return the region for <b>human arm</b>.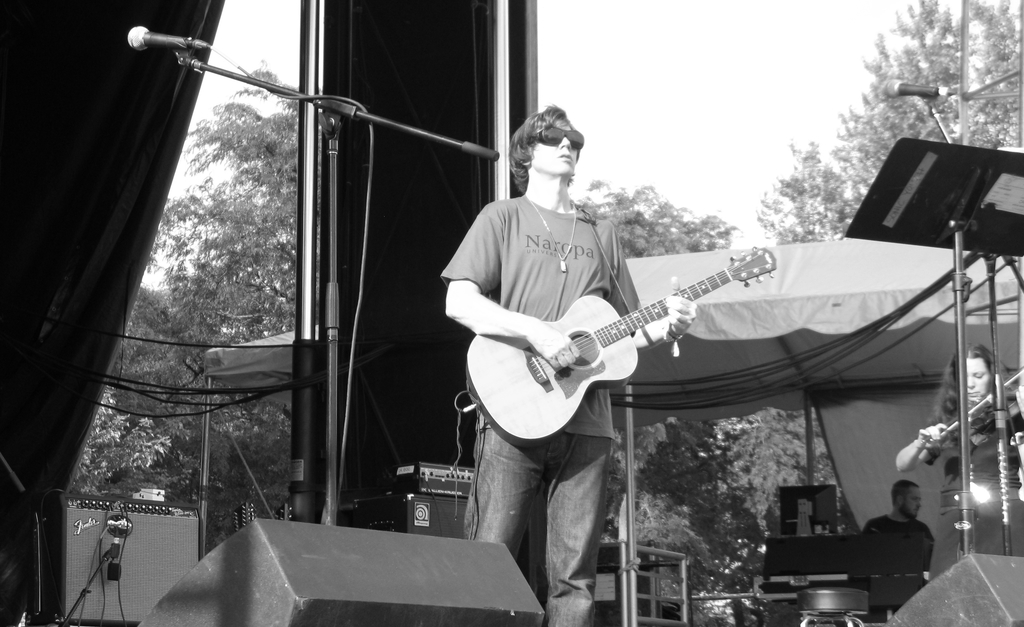
region(589, 220, 684, 350).
